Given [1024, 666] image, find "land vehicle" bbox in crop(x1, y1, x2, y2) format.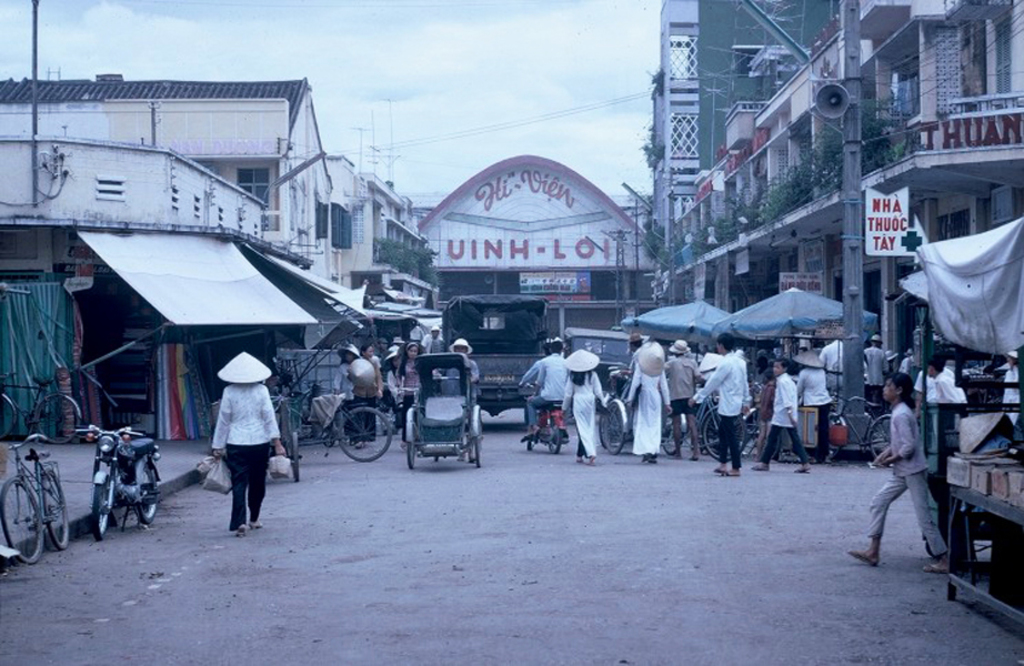
crop(69, 423, 160, 541).
